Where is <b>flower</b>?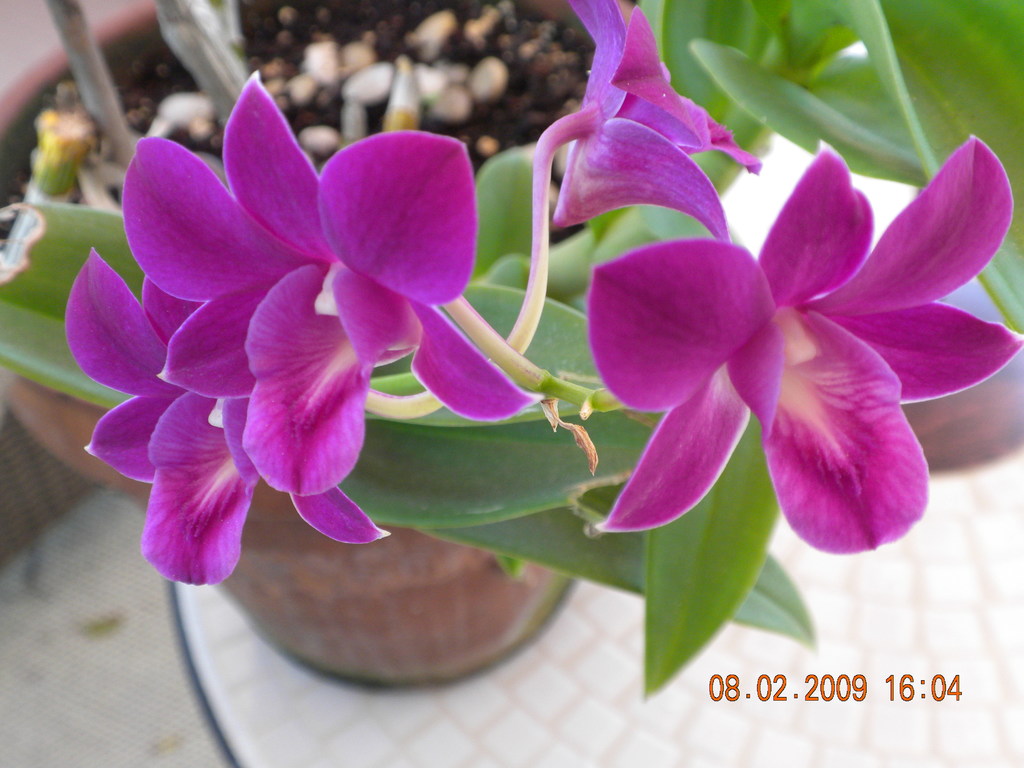
bbox=(547, 0, 758, 244).
